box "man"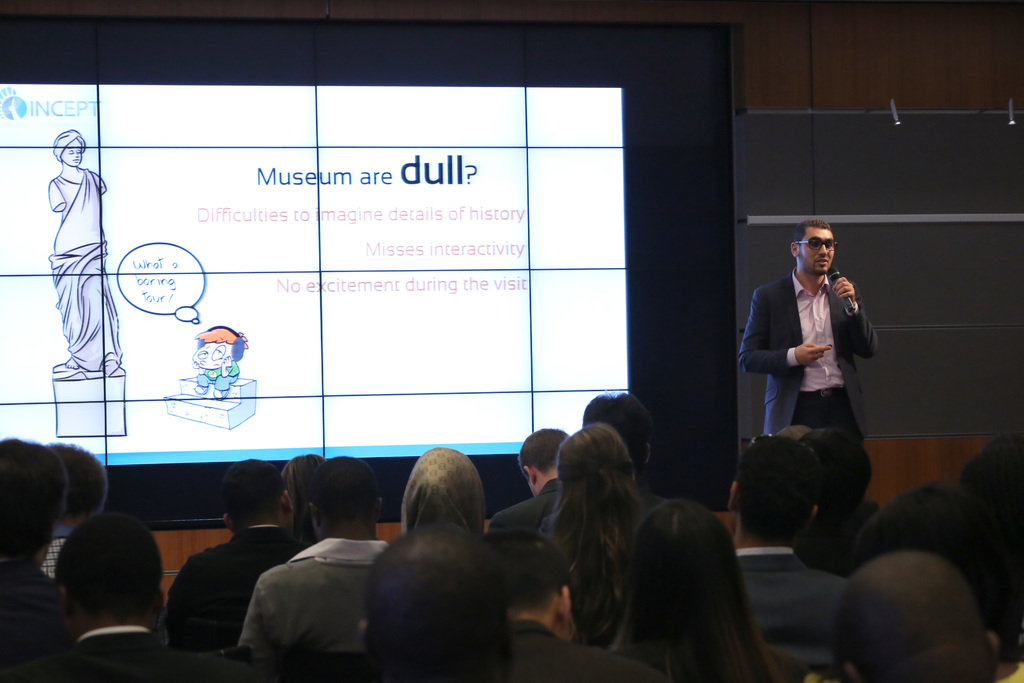
box=[483, 531, 669, 682]
